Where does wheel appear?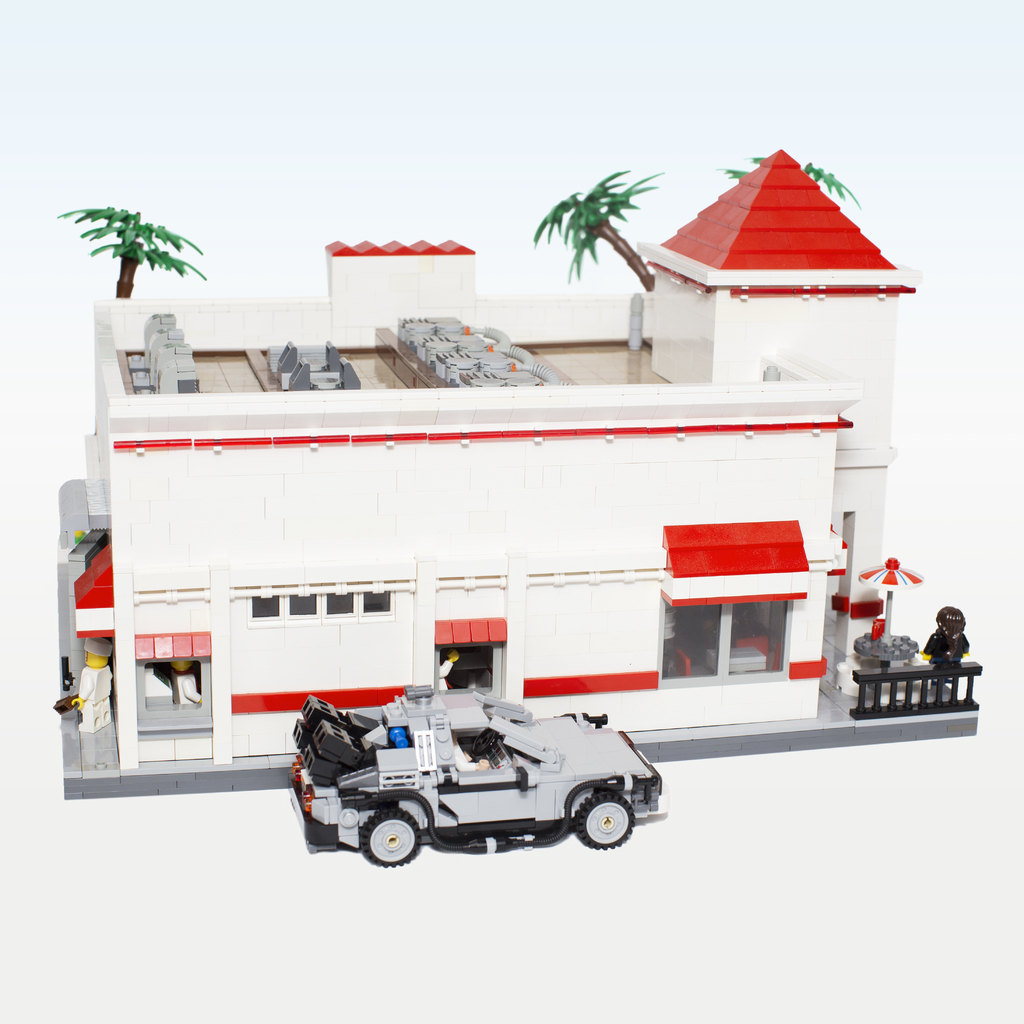
Appears at box(574, 797, 632, 848).
